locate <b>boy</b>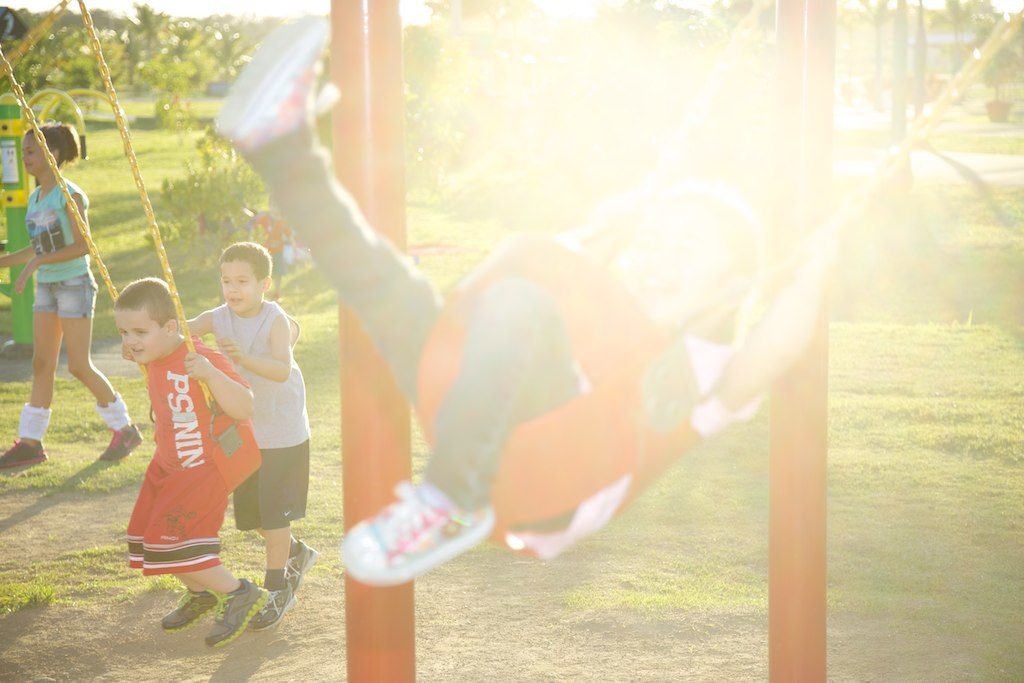
box(182, 238, 317, 627)
